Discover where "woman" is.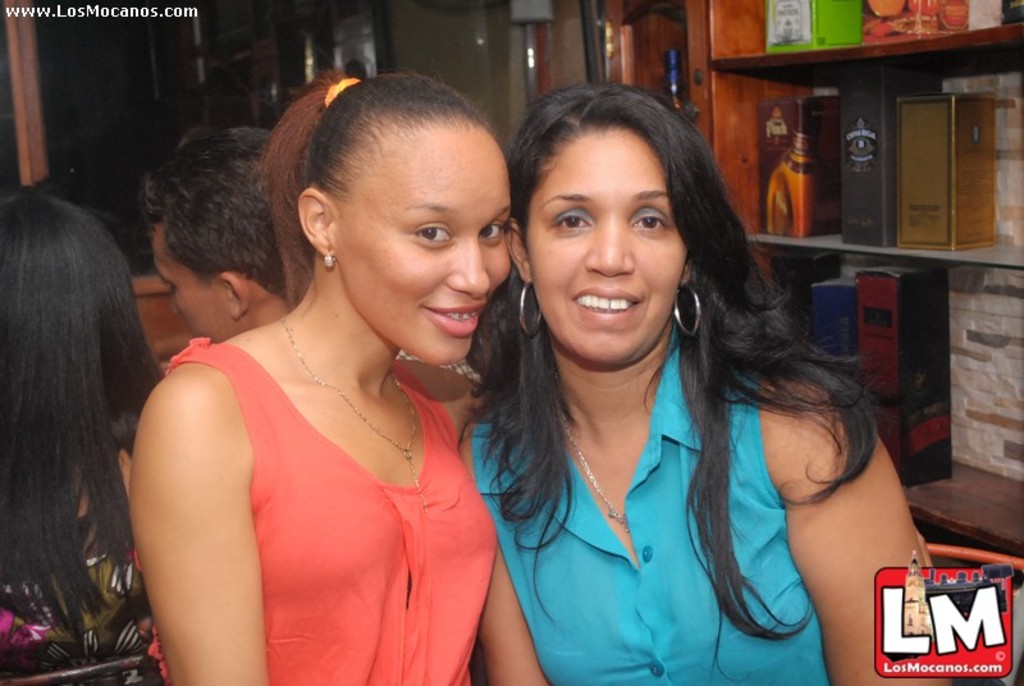
Discovered at pyautogui.locateOnScreen(118, 79, 540, 666).
